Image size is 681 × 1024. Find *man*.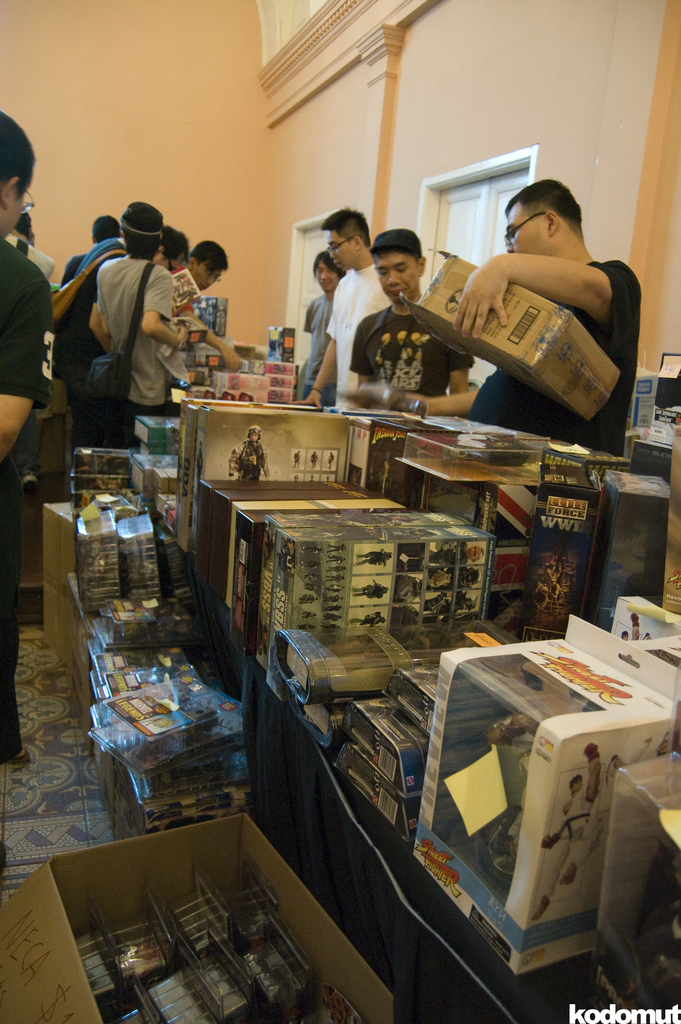
Rect(421, 178, 644, 445).
